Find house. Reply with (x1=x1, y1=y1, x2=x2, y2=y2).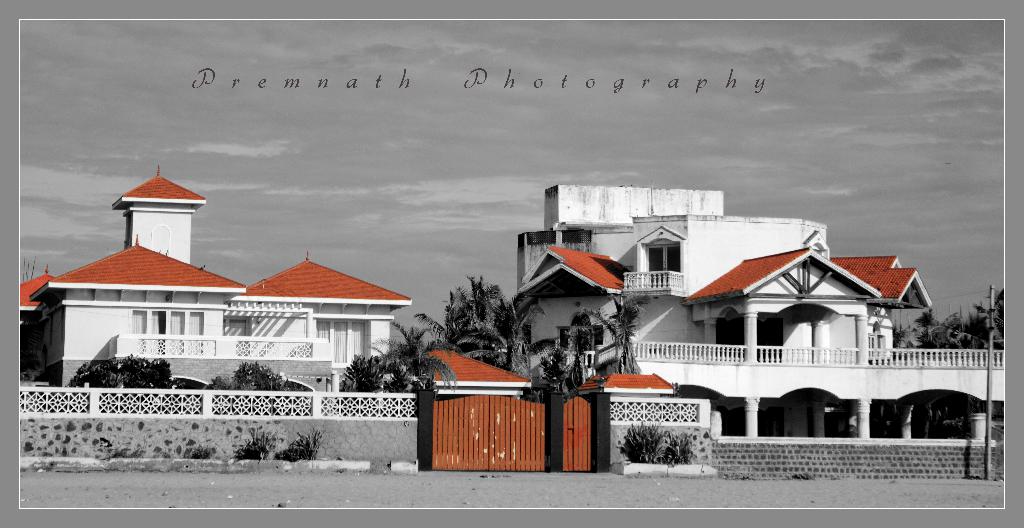
(x1=531, y1=192, x2=673, y2=418).
